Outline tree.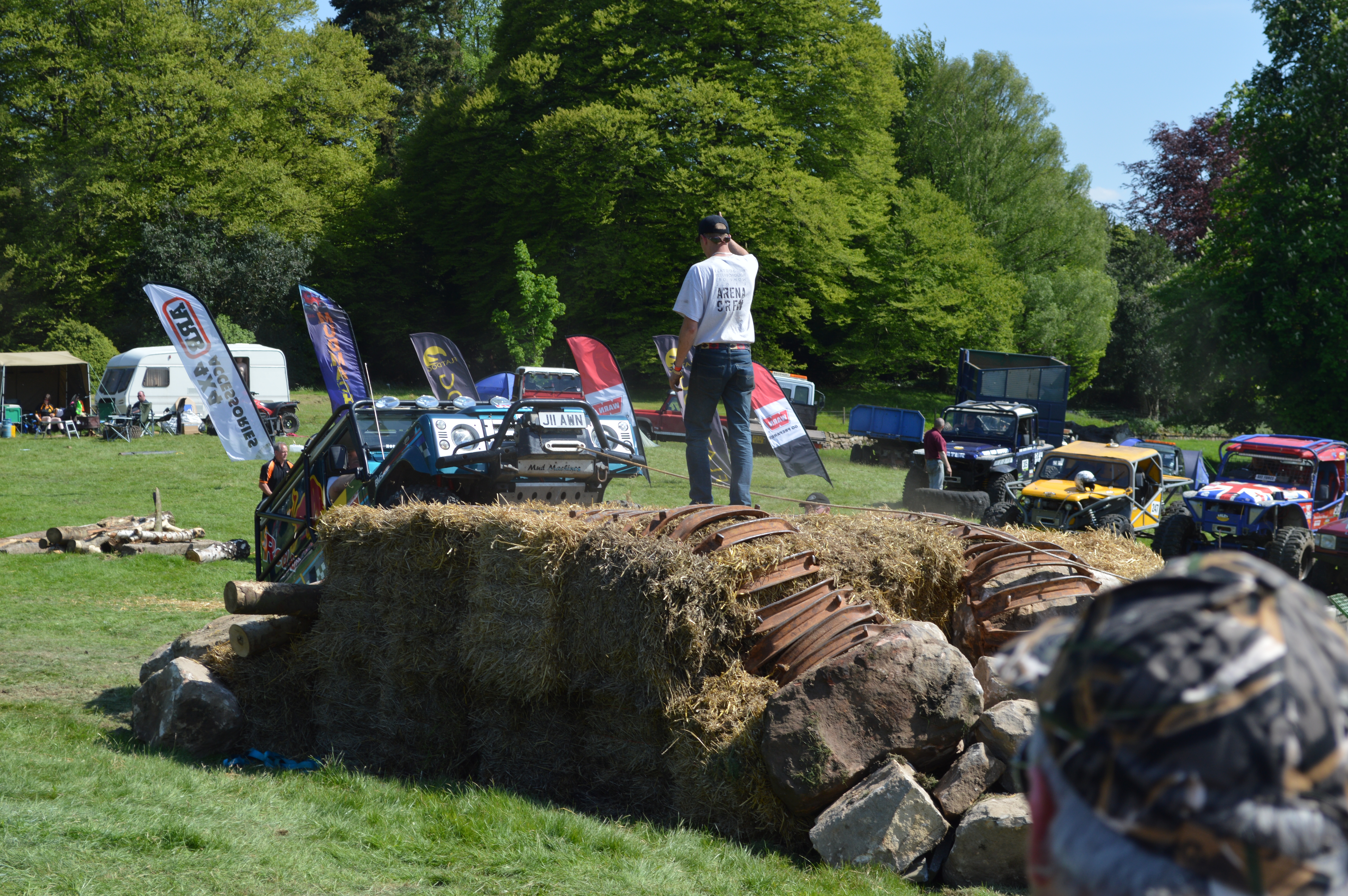
Outline: rect(270, 2, 302, 104).
